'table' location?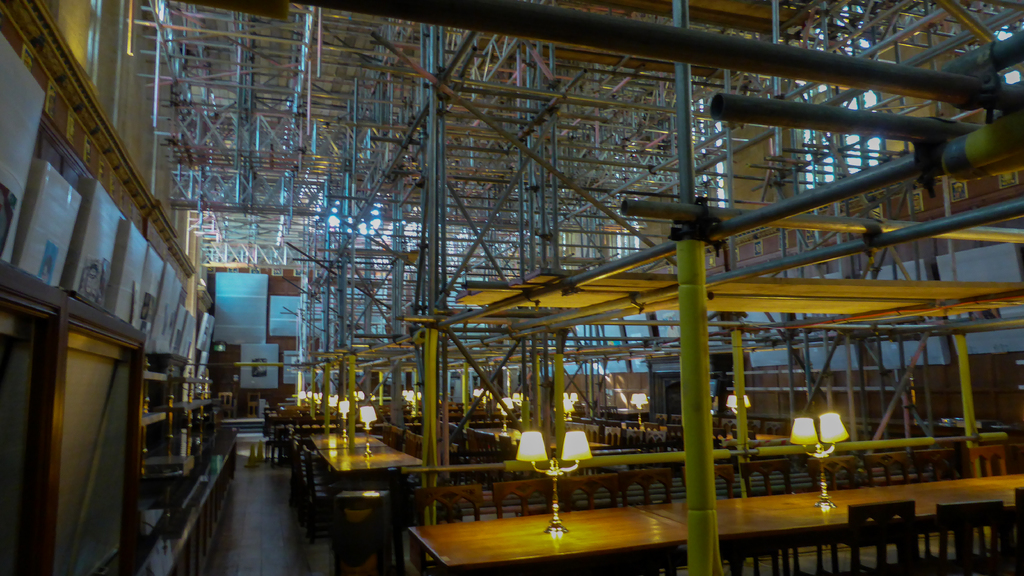
[645,475,1023,553]
